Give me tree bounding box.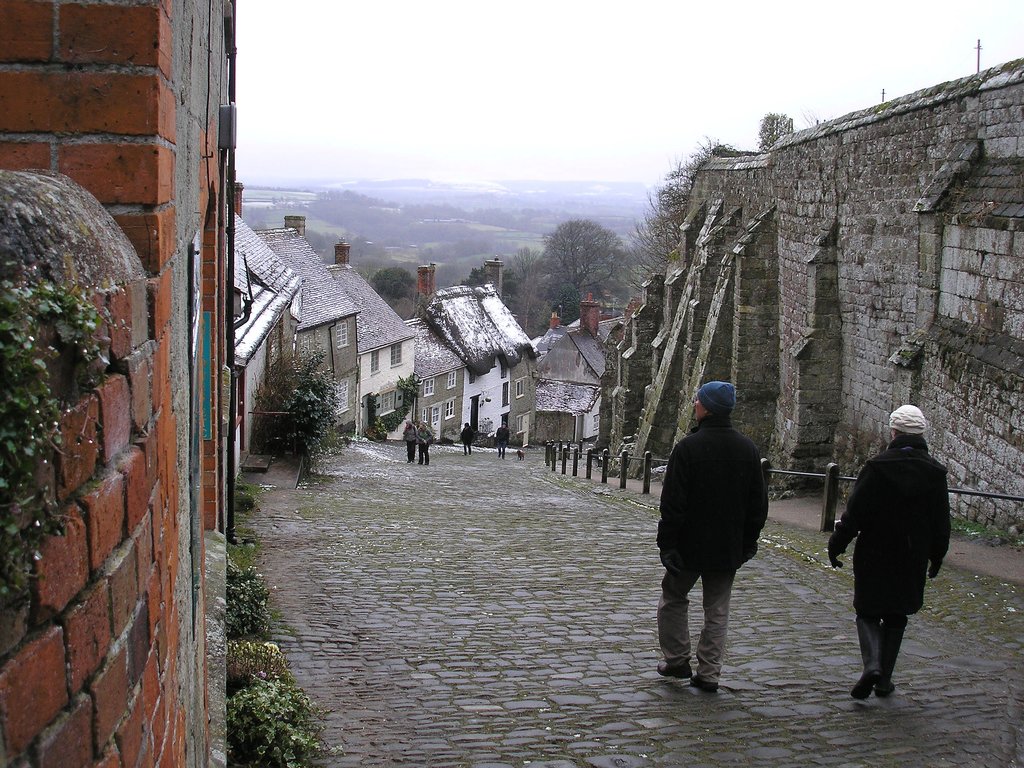
select_region(369, 262, 417, 312).
